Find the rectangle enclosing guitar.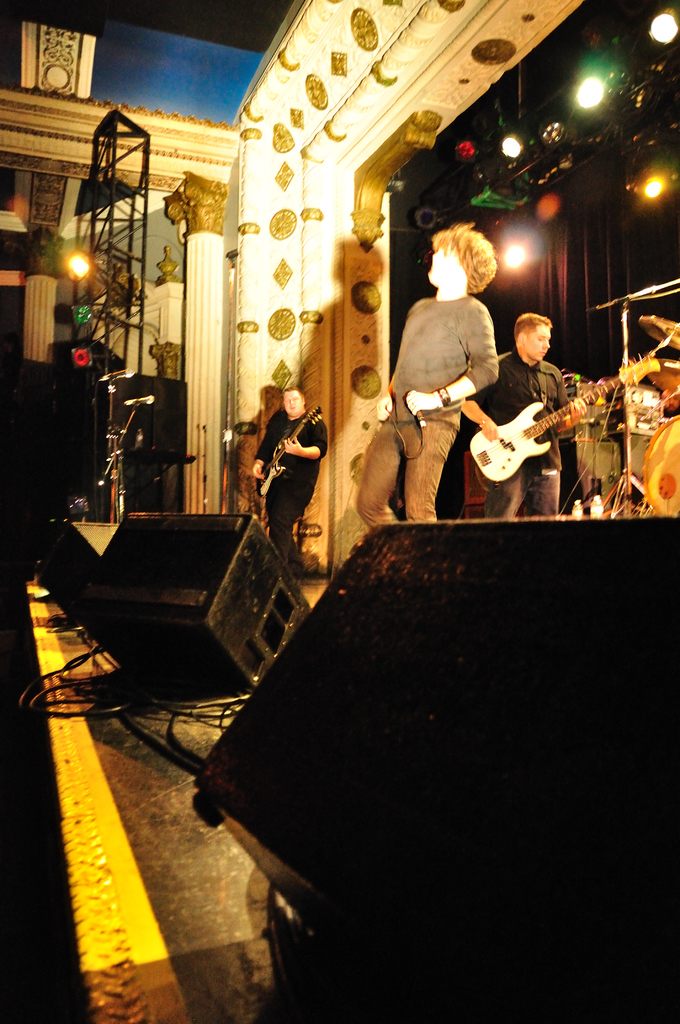
{"left": 257, "top": 399, "right": 323, "bottom": 502}.
